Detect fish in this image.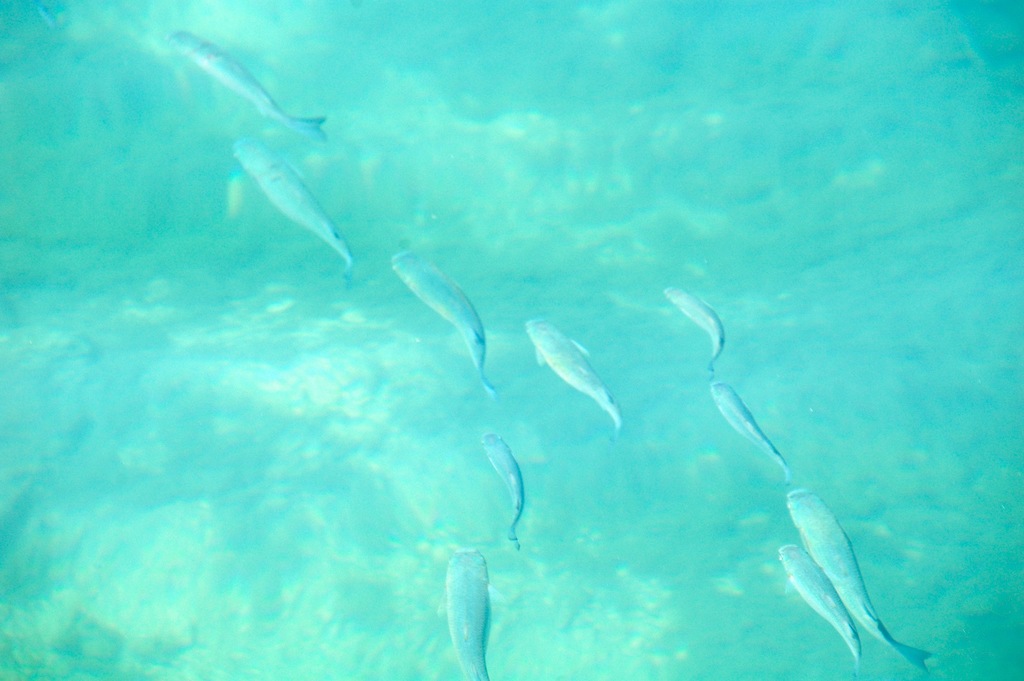
Detection: <bbox>481, 425, 520, 536</bbox>.
